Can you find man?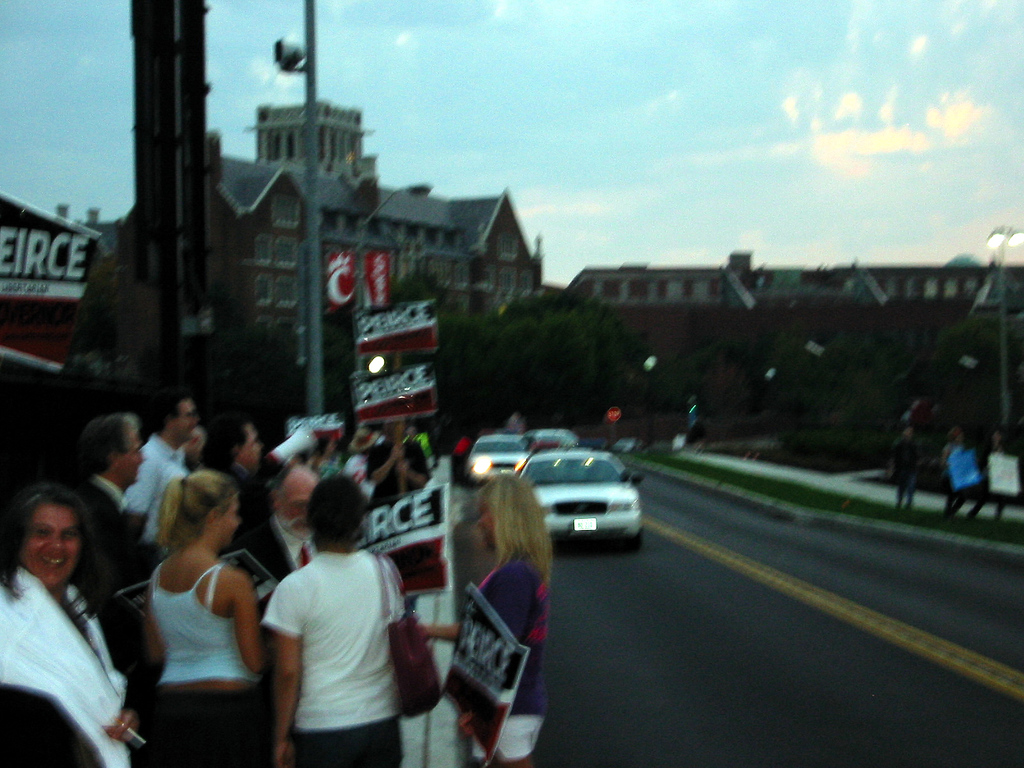
Yes, bounding box: box(229, 465, 323, 618).
